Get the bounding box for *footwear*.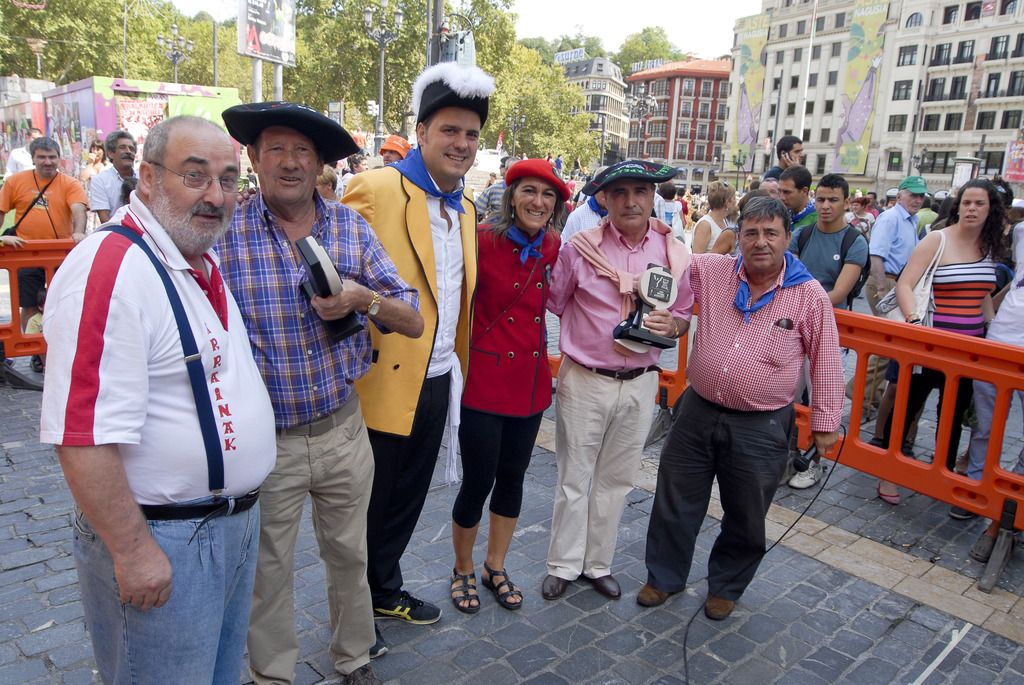
[968,521,1007,560].
